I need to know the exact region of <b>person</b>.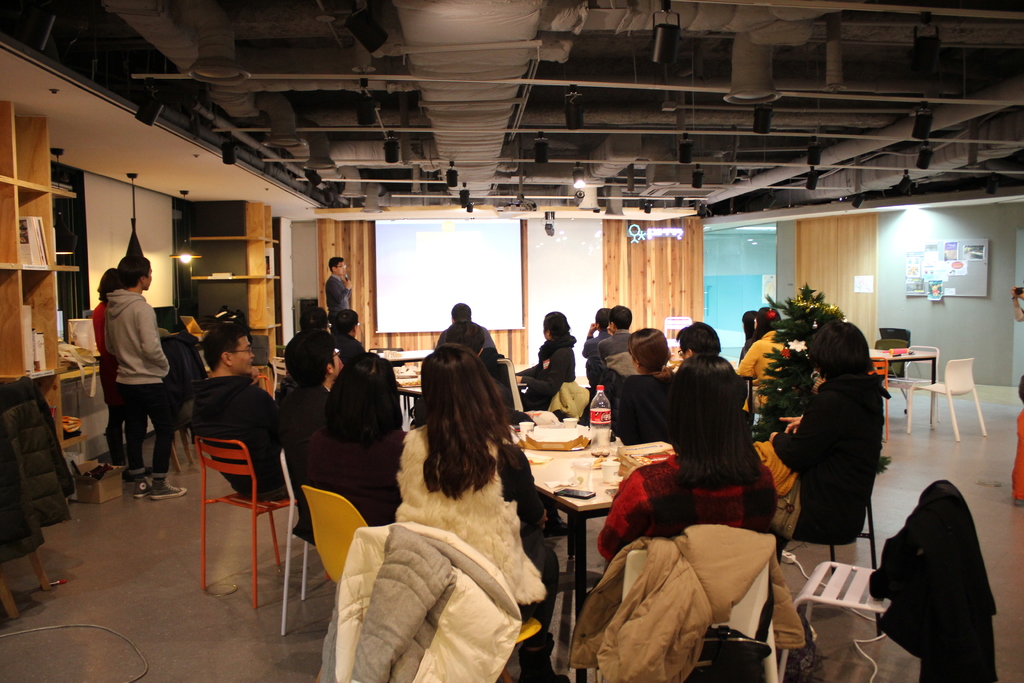
Region: bbox=(84, 255, 124, 466).
